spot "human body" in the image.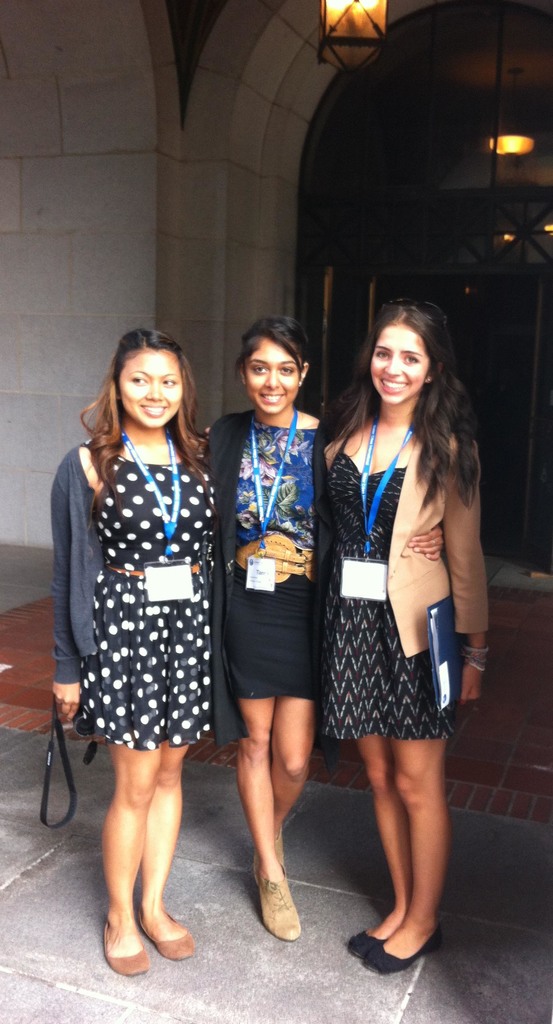
"human body" found at (x1=47, y1=416, x2=231, y2=981).
